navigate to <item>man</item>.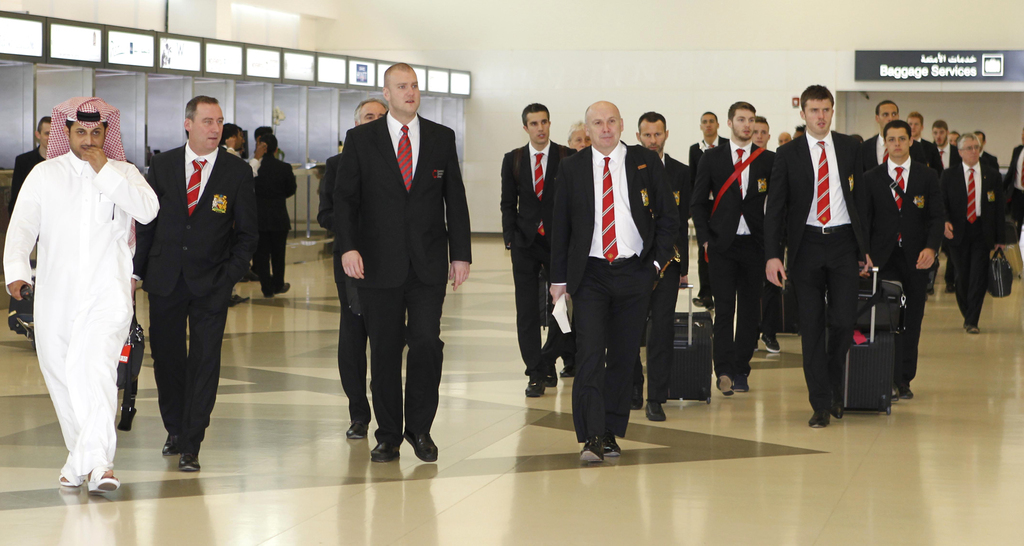
Navigation target: select_region(752, 115, 771, 144).
